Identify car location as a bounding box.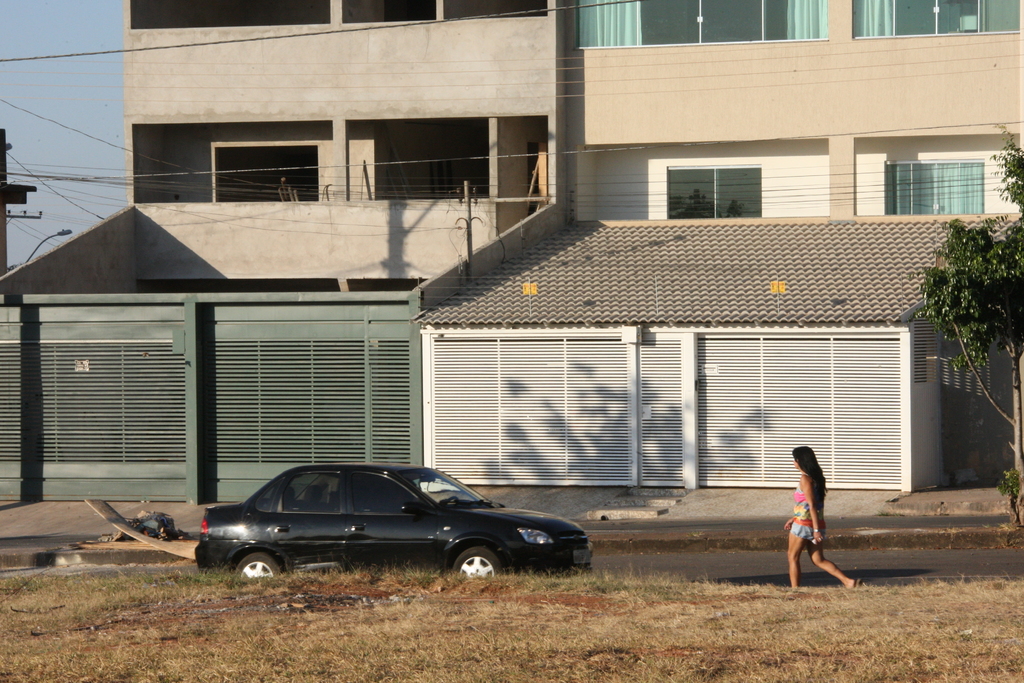
[193,461,597,586].
